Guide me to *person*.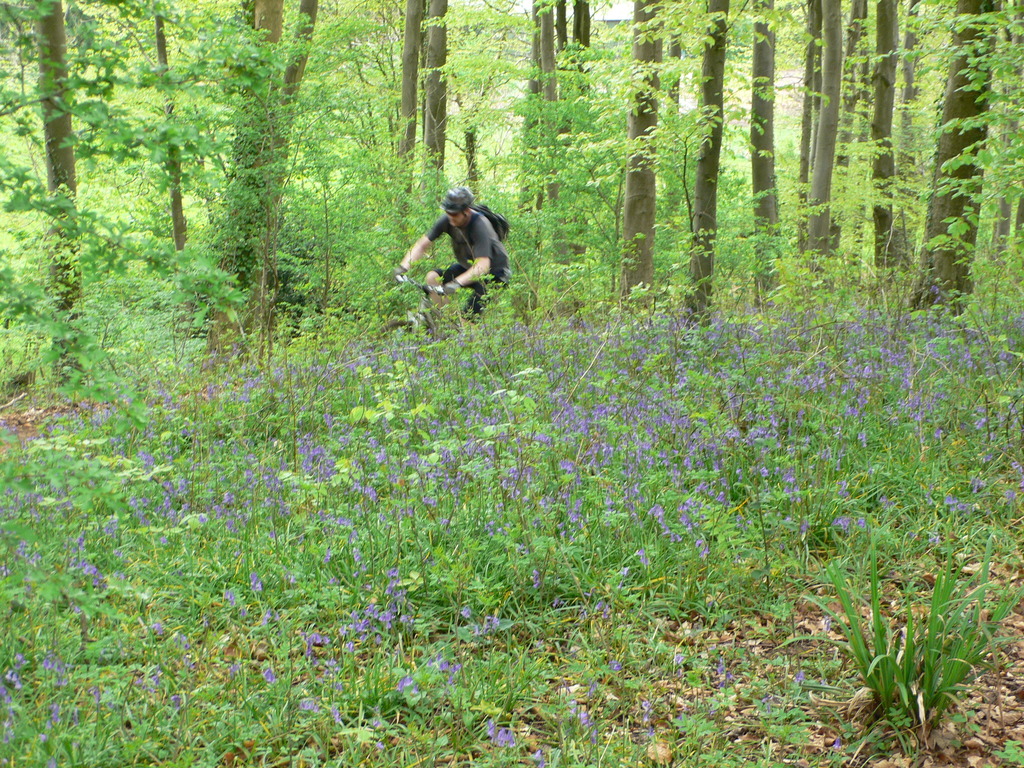
Guidance: [left=389, top=183, right=516, bottom=331].
